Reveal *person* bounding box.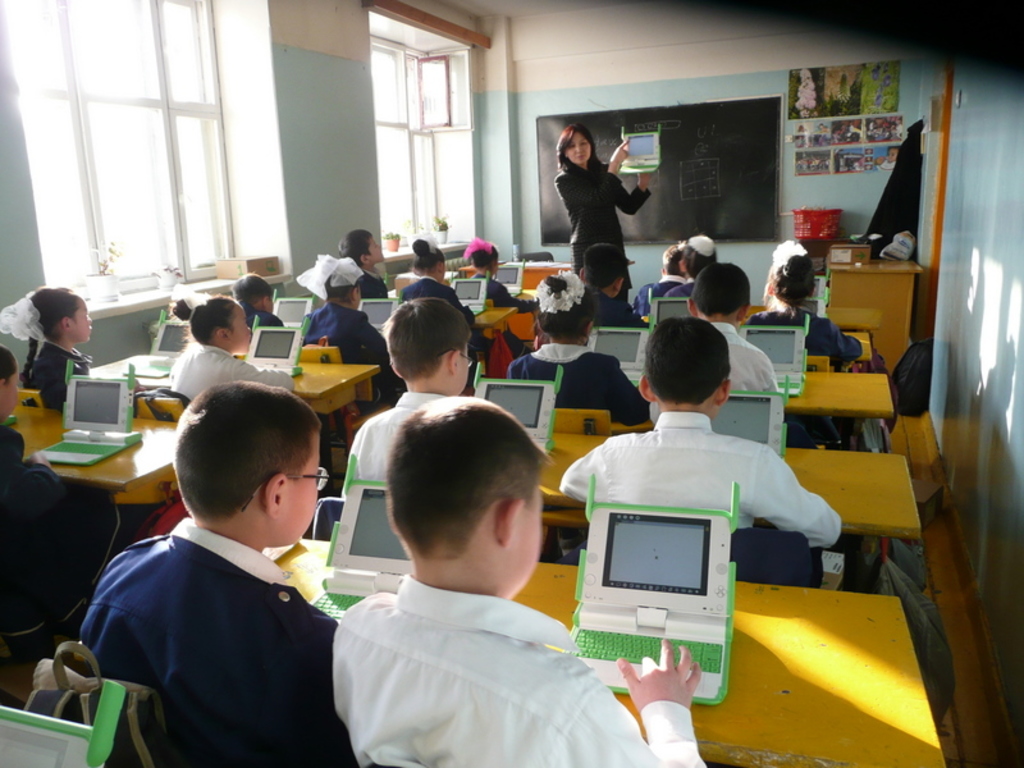
Revealed: pyautogui.locateOnScreen(300, 252, 401, 384).
